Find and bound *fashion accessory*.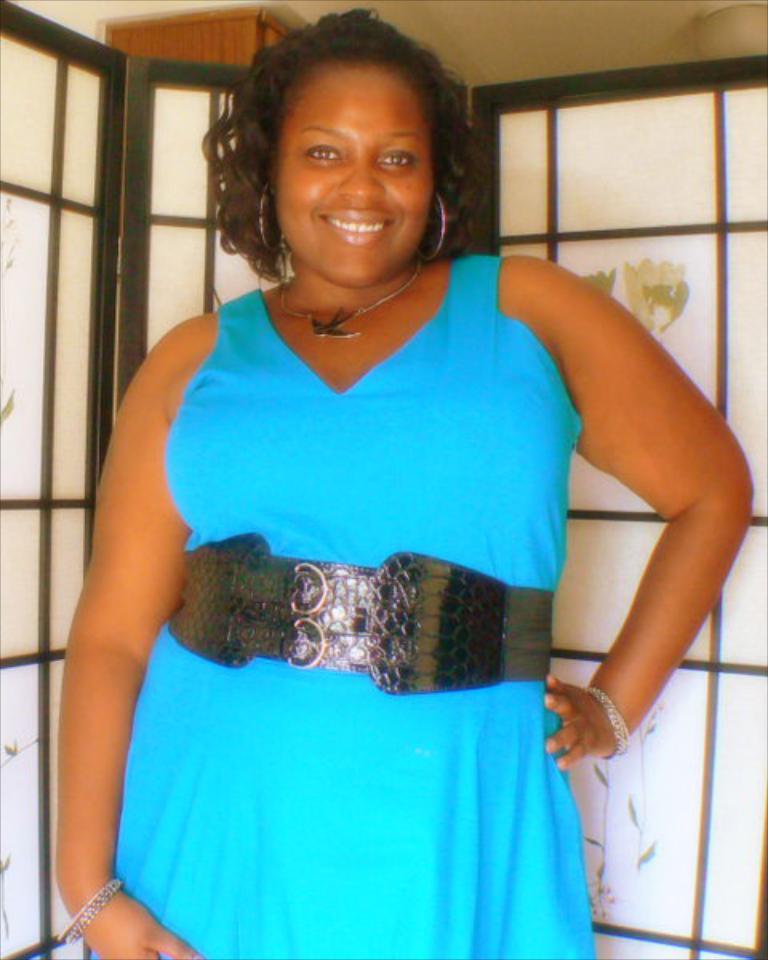
Bound: <box>278,266,429,338</box>.
